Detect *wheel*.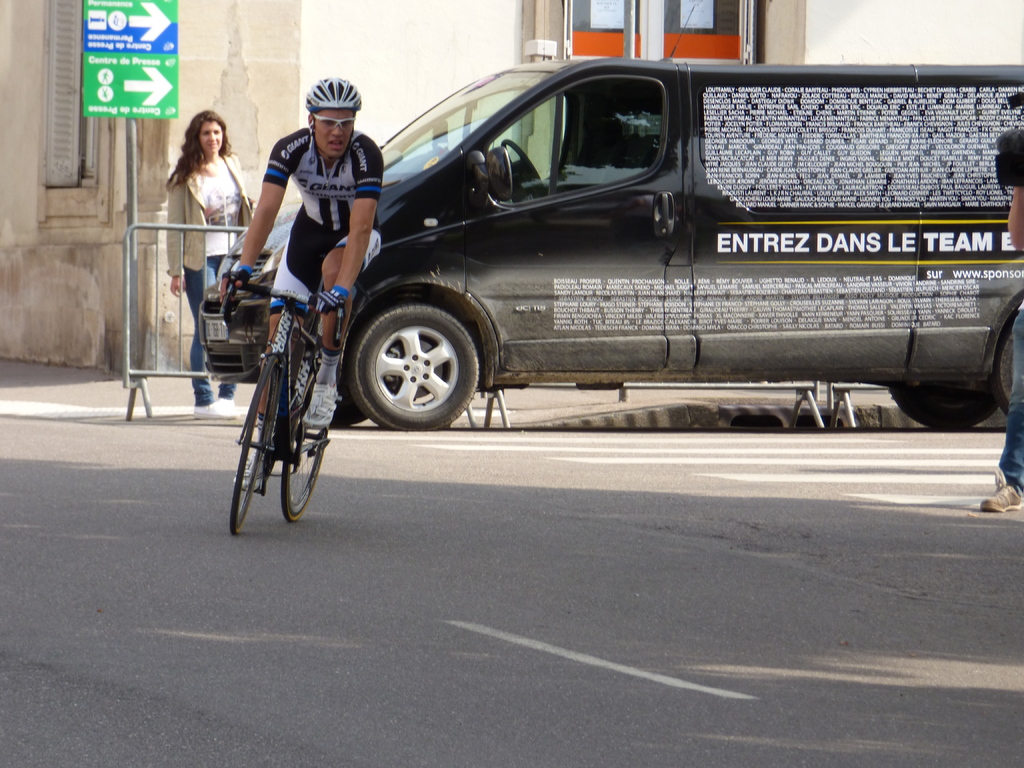
Detected at left=502, top=140, right=546, bottom=201.
